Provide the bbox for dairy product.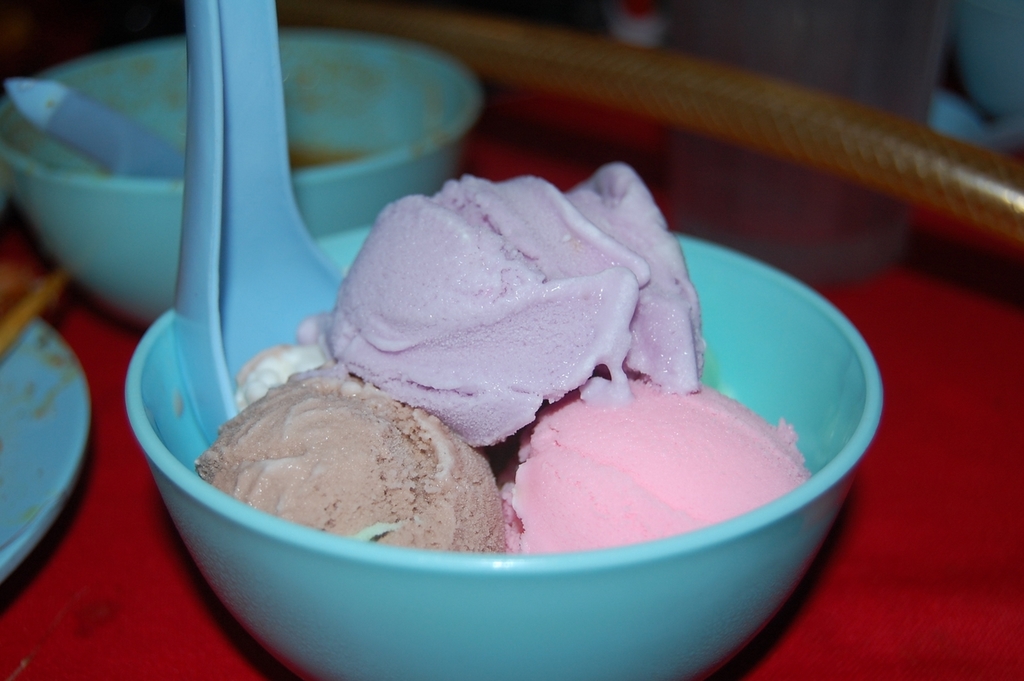
BBox(210, 354, 482, 575).
